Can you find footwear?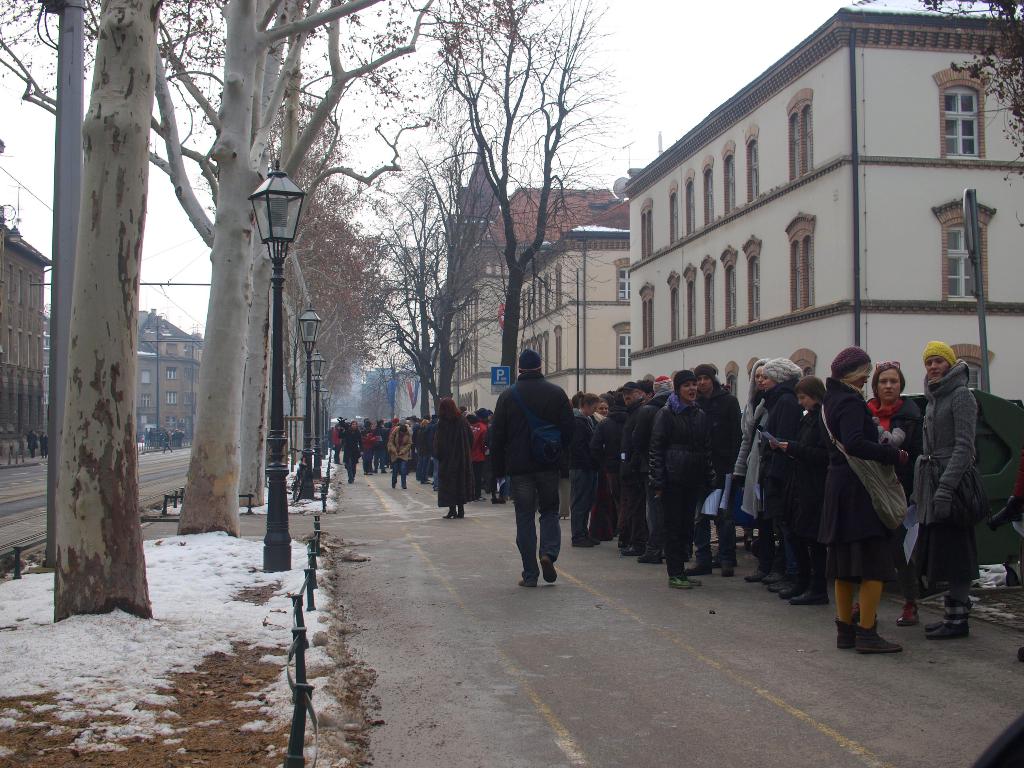
Yes, bounding box: [620,545,645,556].
